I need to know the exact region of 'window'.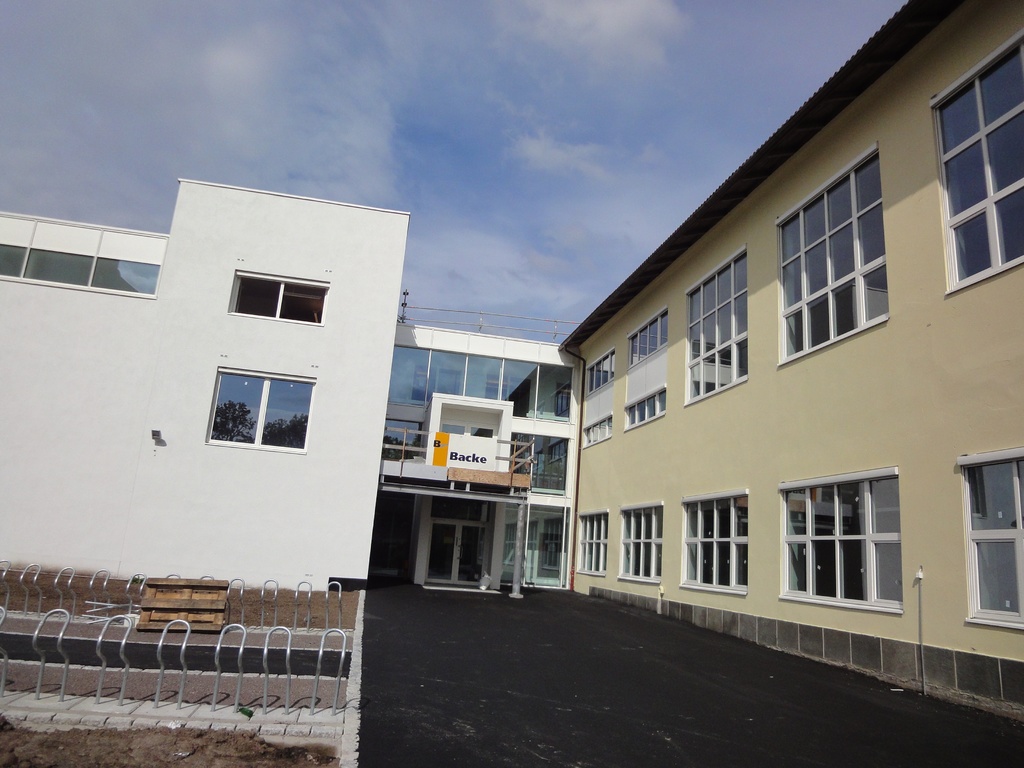
Region: BBox(957, 458, 1023, 628).
